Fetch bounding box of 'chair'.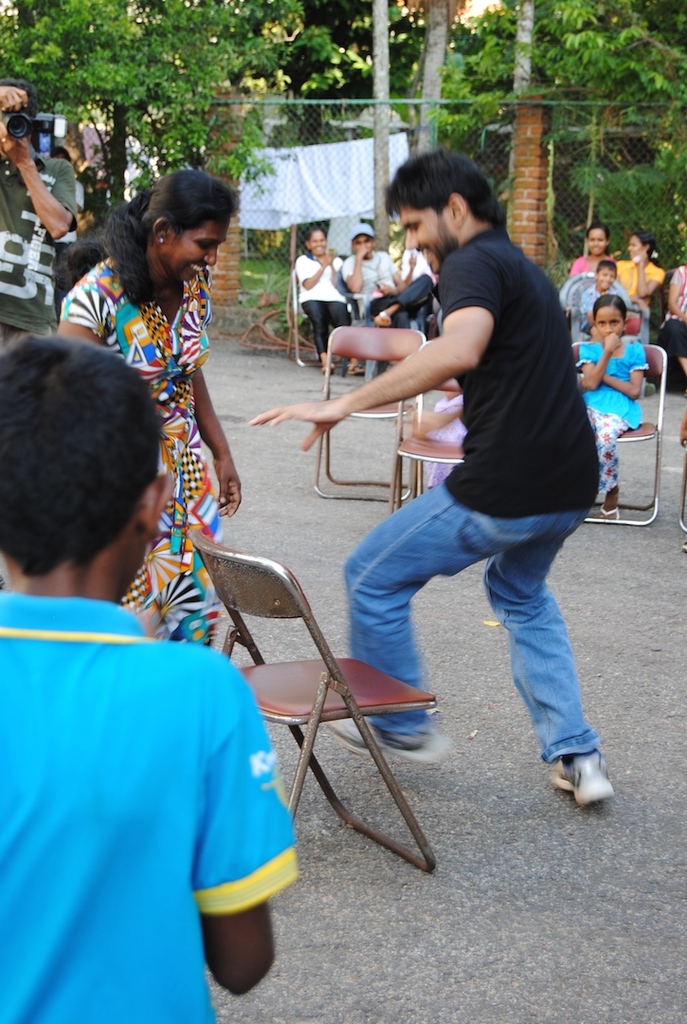
Bbox: crop(382, 338, 465, 511).
